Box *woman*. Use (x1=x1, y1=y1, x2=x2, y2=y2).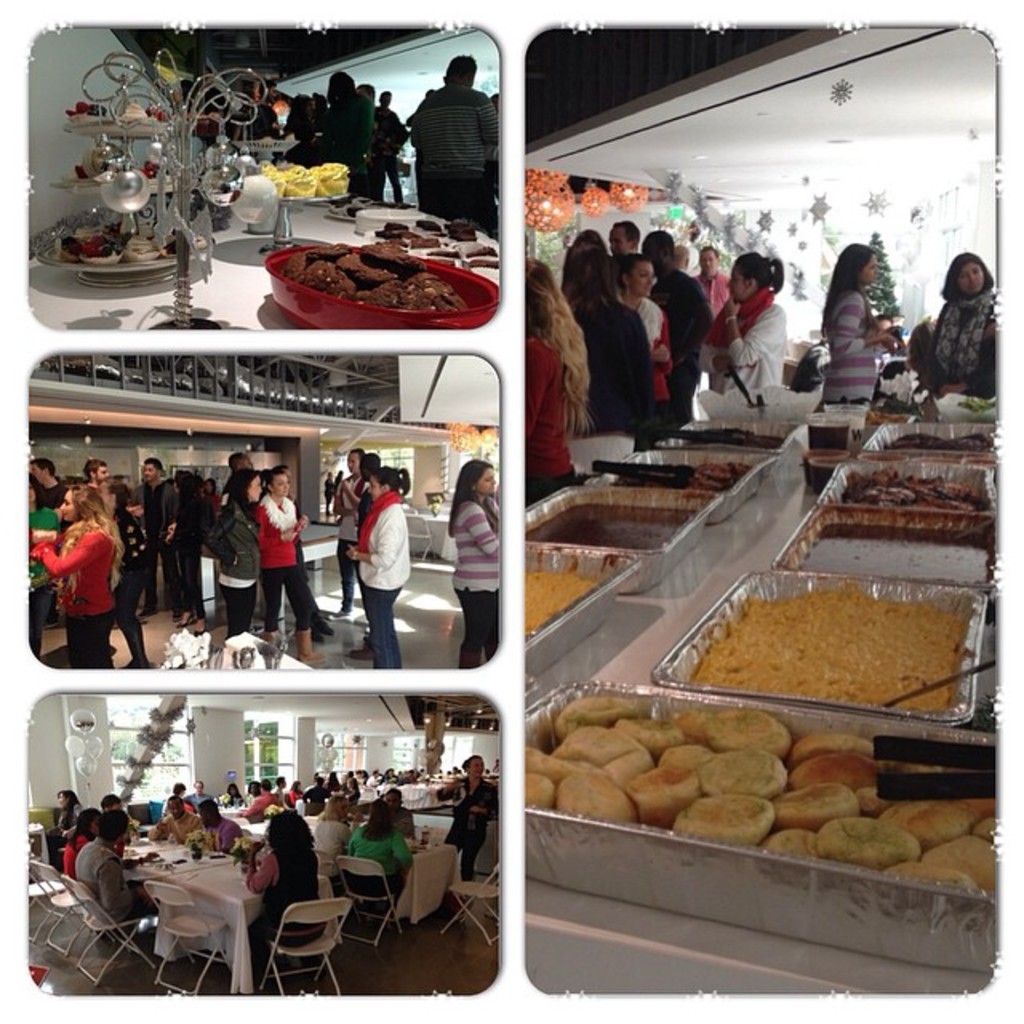
(x1=922, y1=250, x2=998, y2=402).
